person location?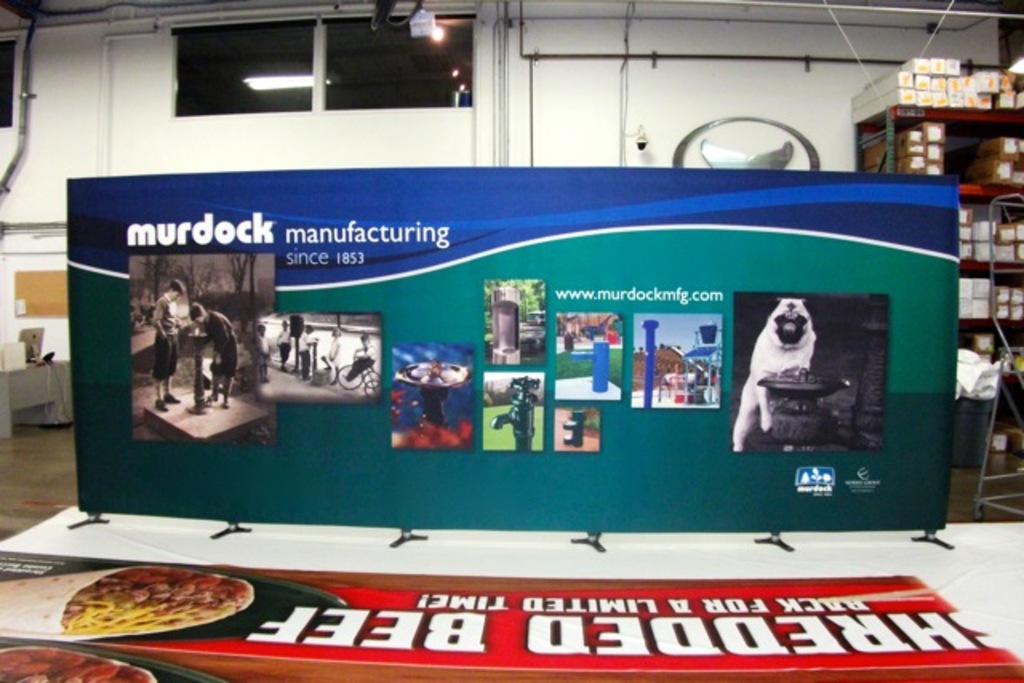
[150, 277, 182, 411]
